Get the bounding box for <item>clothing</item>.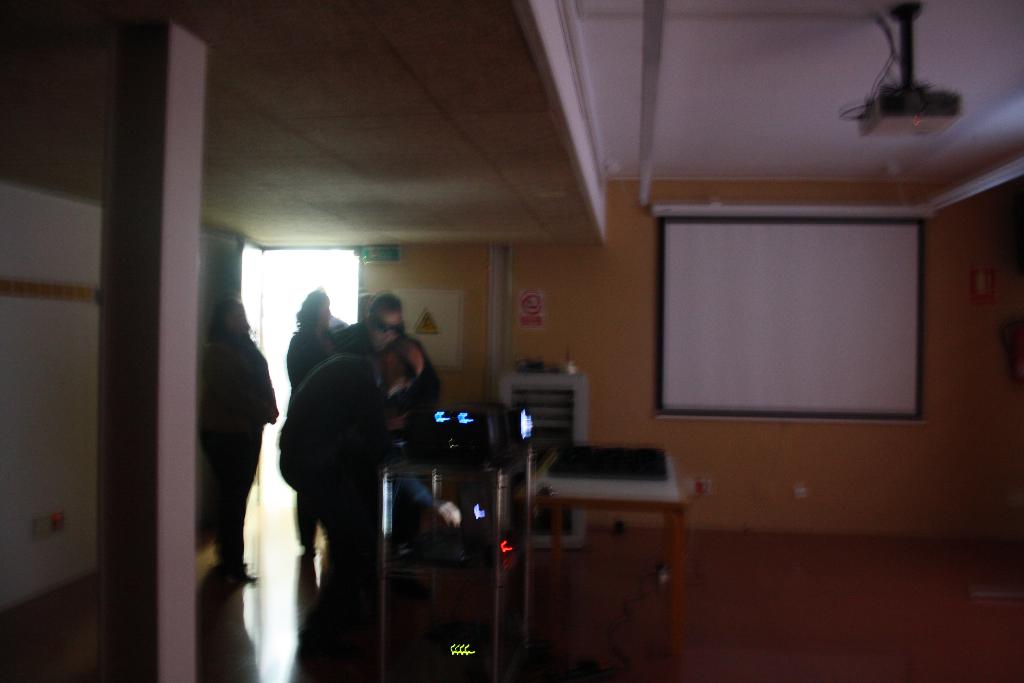
l=199, t=331, r=283, b=567.
